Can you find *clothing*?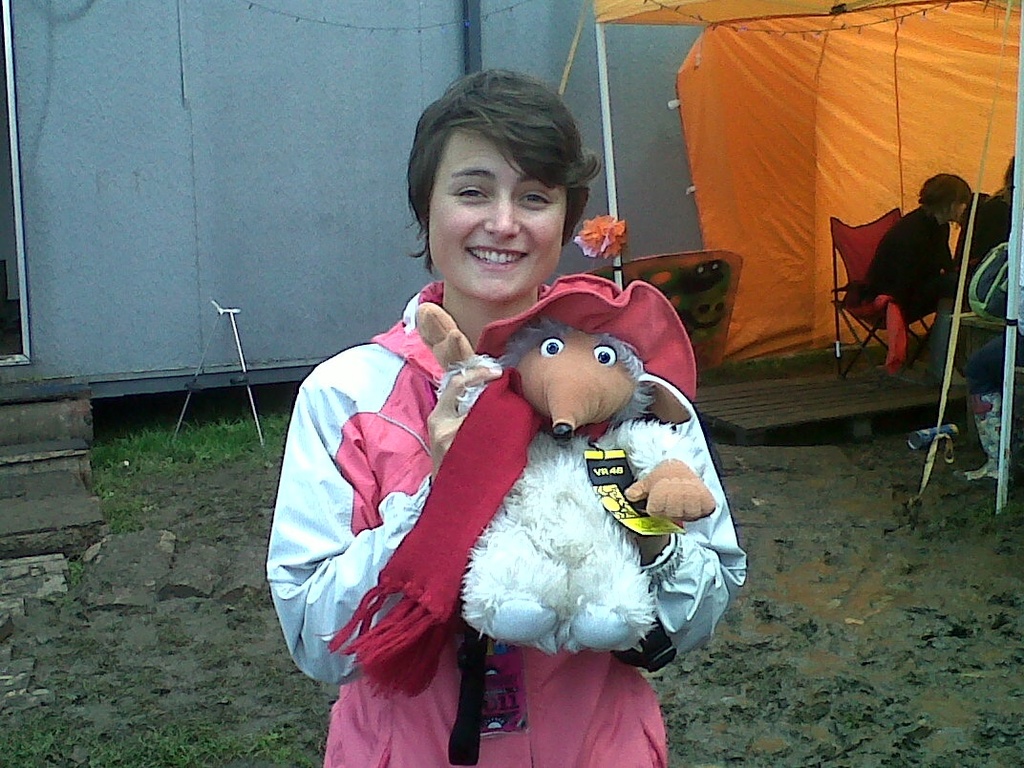
Yes, bounding box: BBox(963, 254, 1023, 390).
